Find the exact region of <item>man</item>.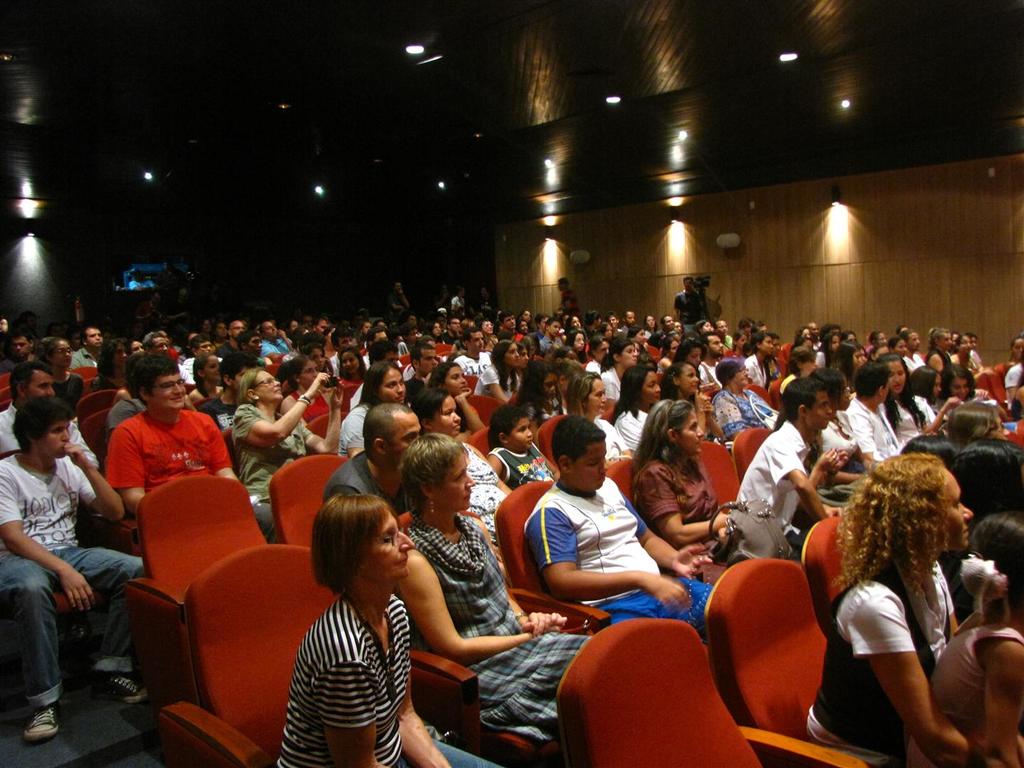
Exact region: box(554, 276, 585, 319).
